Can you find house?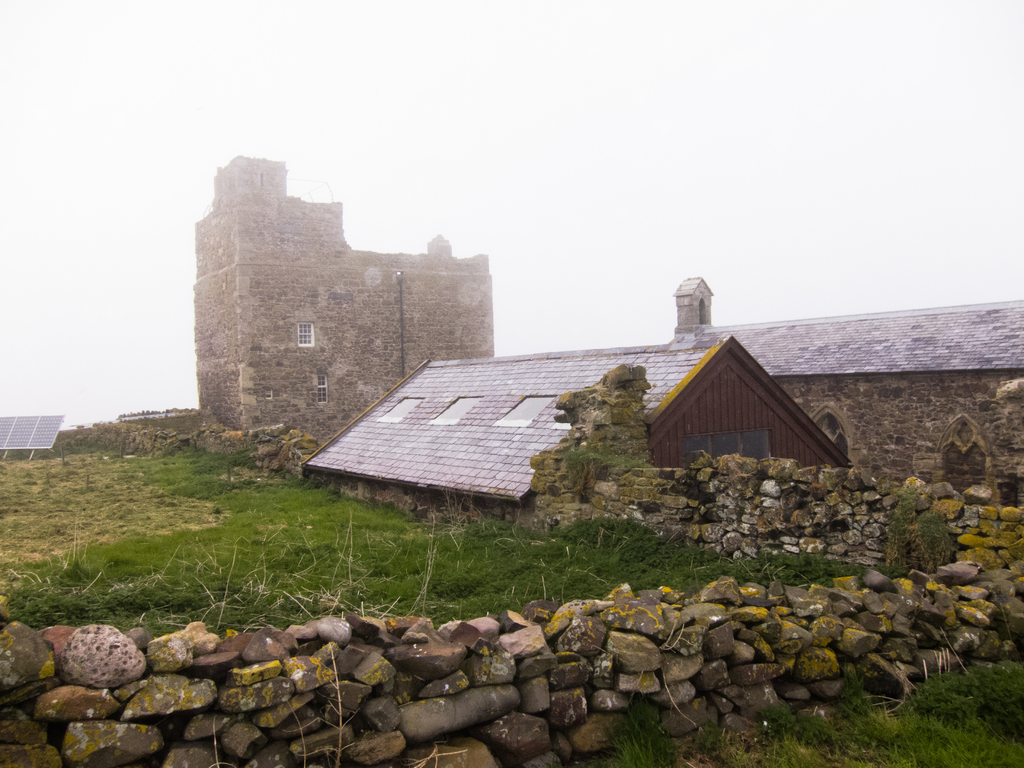
Yes, bounding box: select_region(195, 147, 479, 471).
